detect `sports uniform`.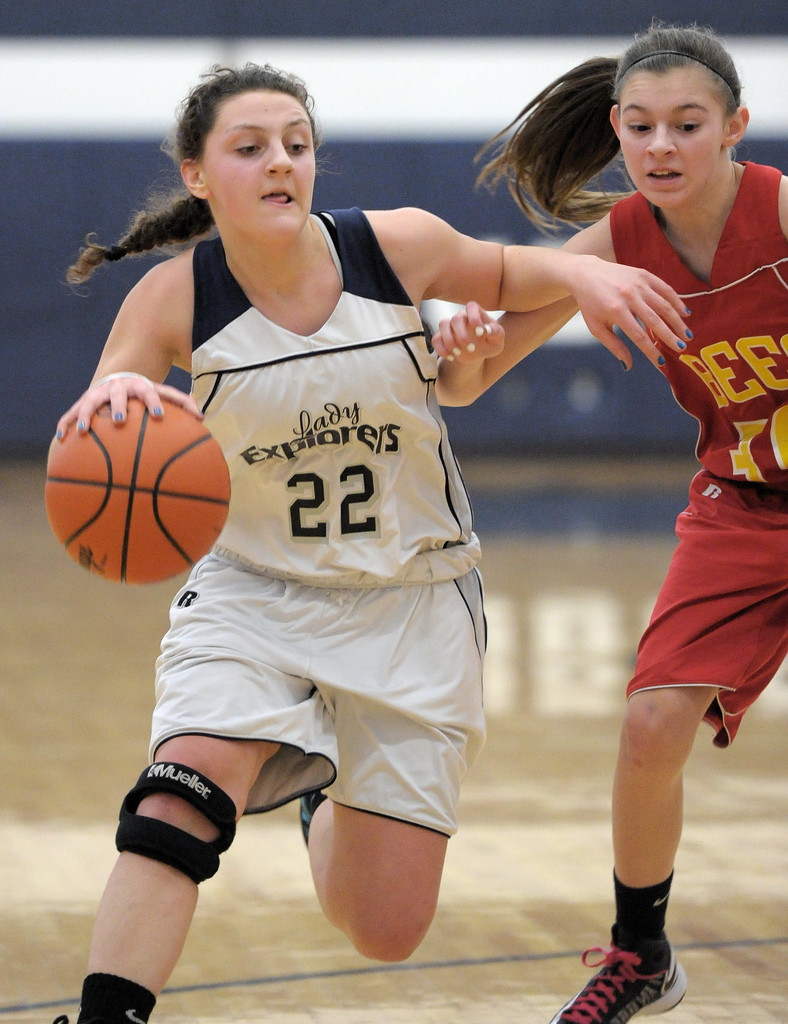
Detected at {"x1": 45, "y1": 193, "x2": 507, "y2": 1023}.
